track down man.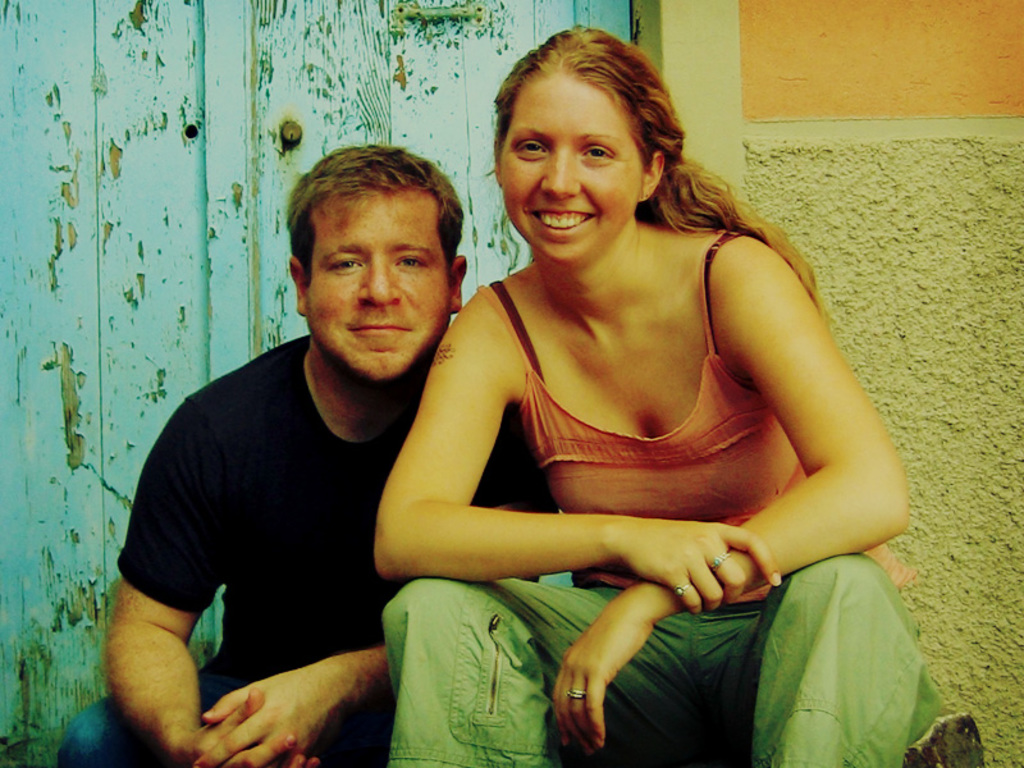
Tracked to [x1=102, y1=172, x2=502, y2=726].
